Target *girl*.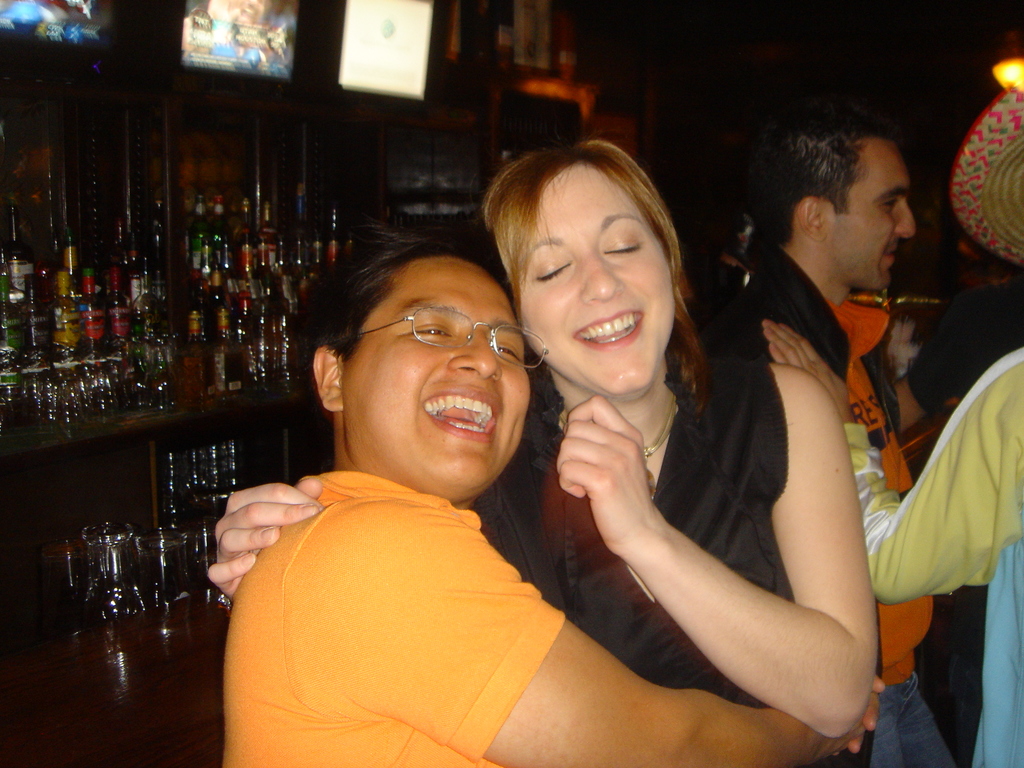
Target region: <region>208, 134, 878, 767</region>.
